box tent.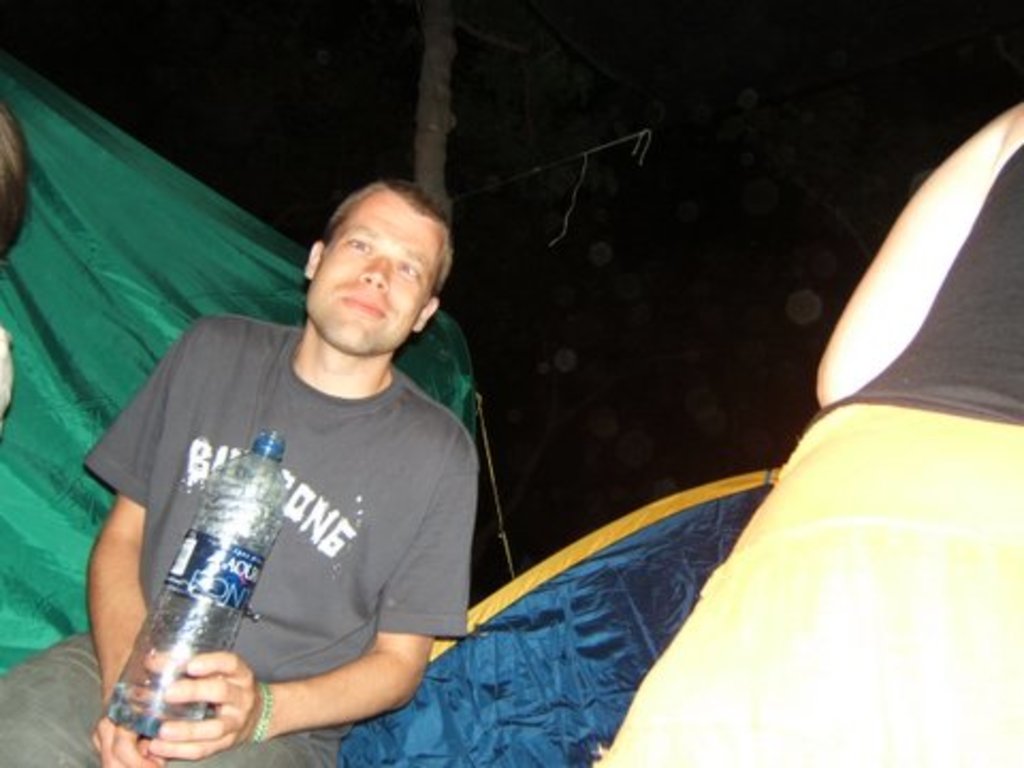
crop(307, 459, 772, 766).
